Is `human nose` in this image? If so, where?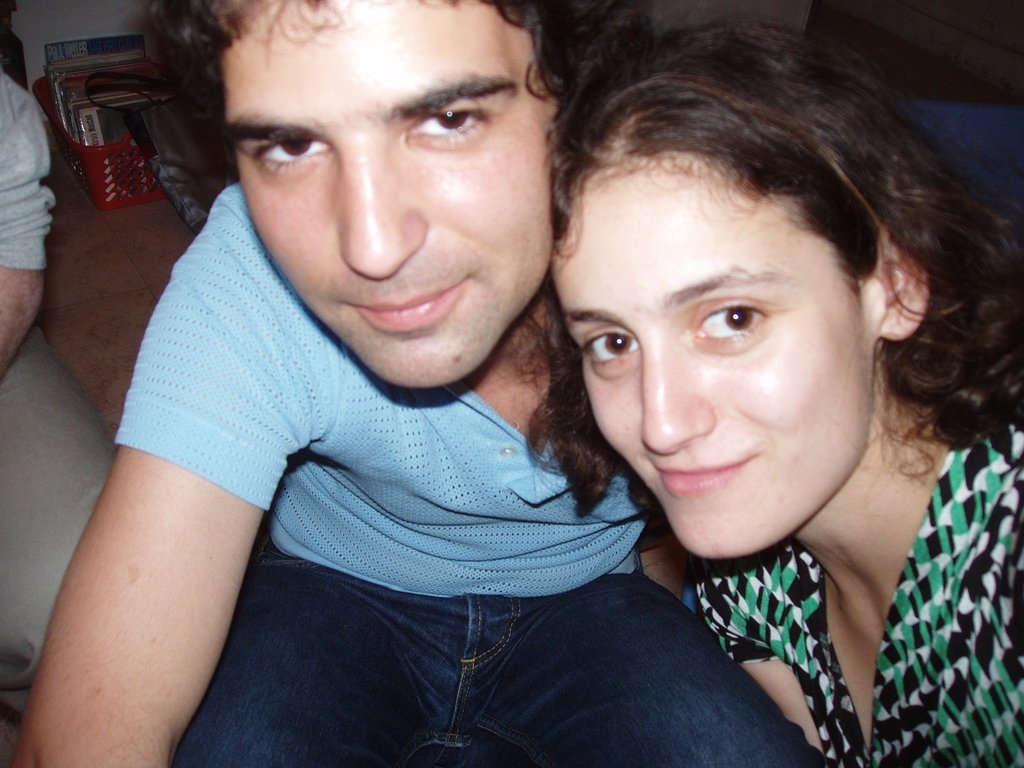
Yes, at [334, 138, 434, 280].
